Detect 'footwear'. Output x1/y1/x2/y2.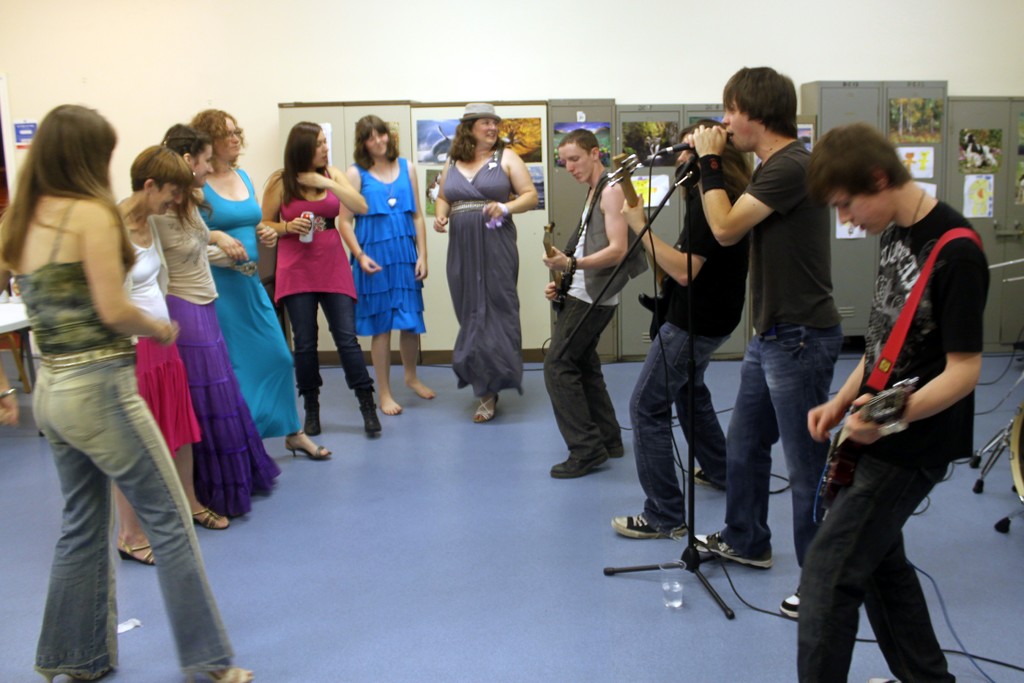
36/659/111/682.
